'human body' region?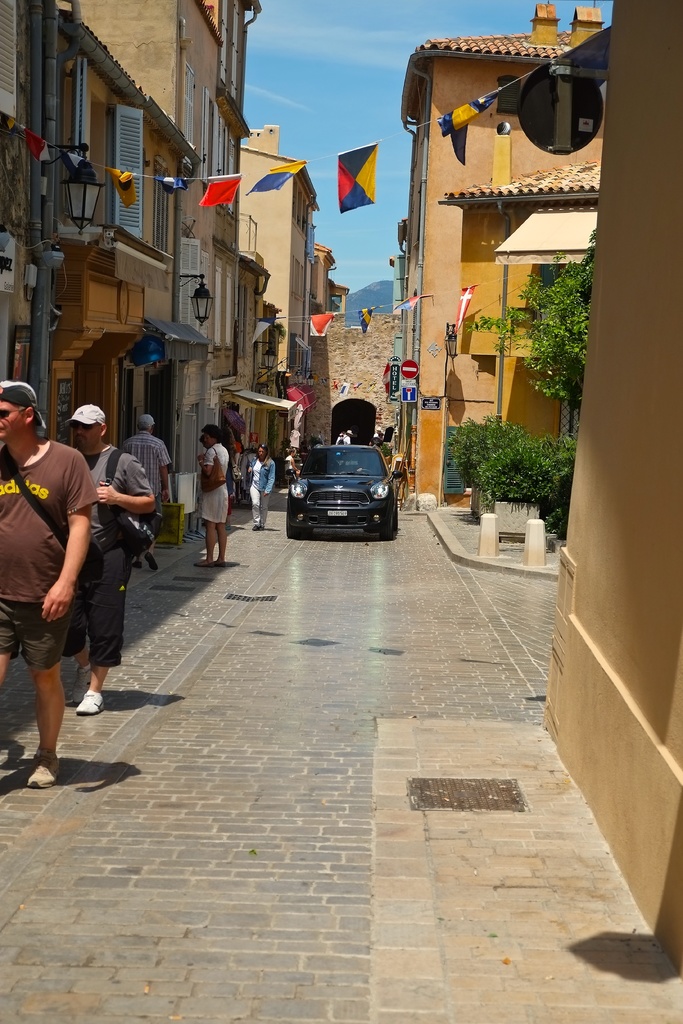
box(247, 443, 279, 534)
